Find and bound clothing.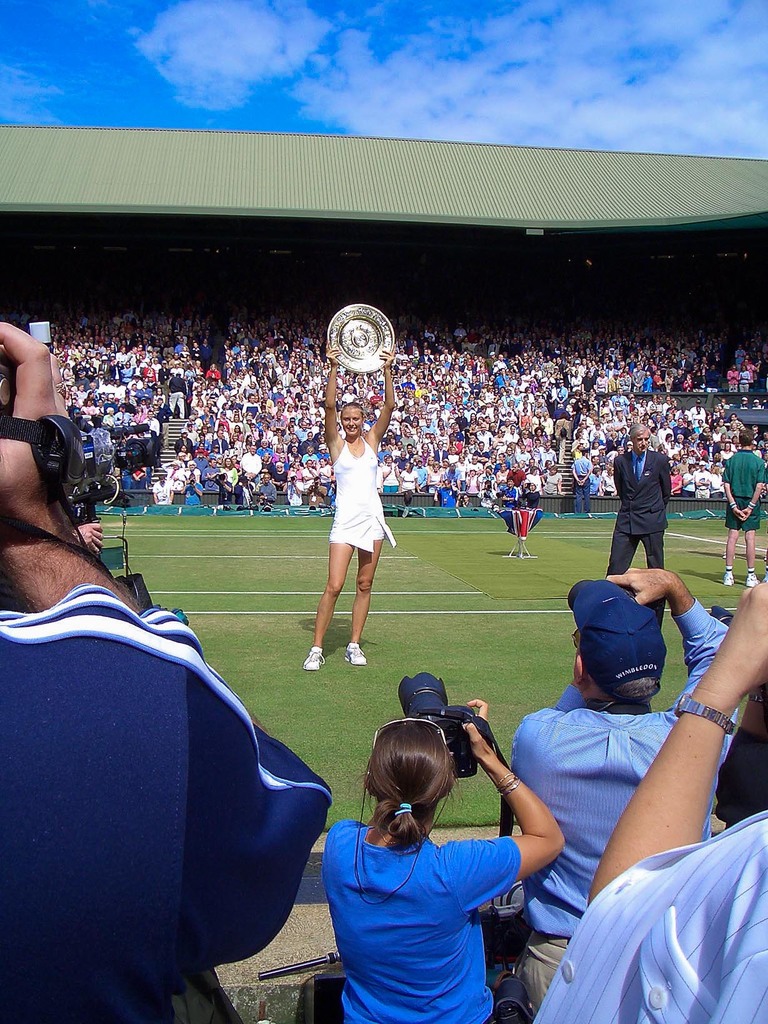
Bound: [x1=323, y1=440, x2=404, y2=579].
